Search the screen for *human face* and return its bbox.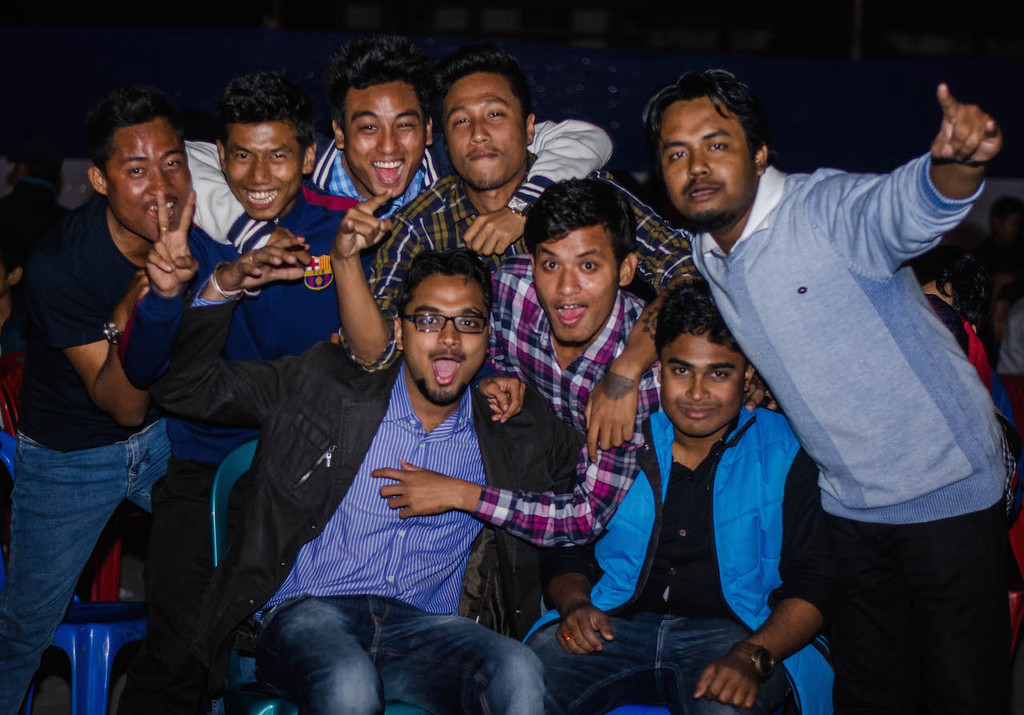
Found: bbox(651, 101, 757, 216).
